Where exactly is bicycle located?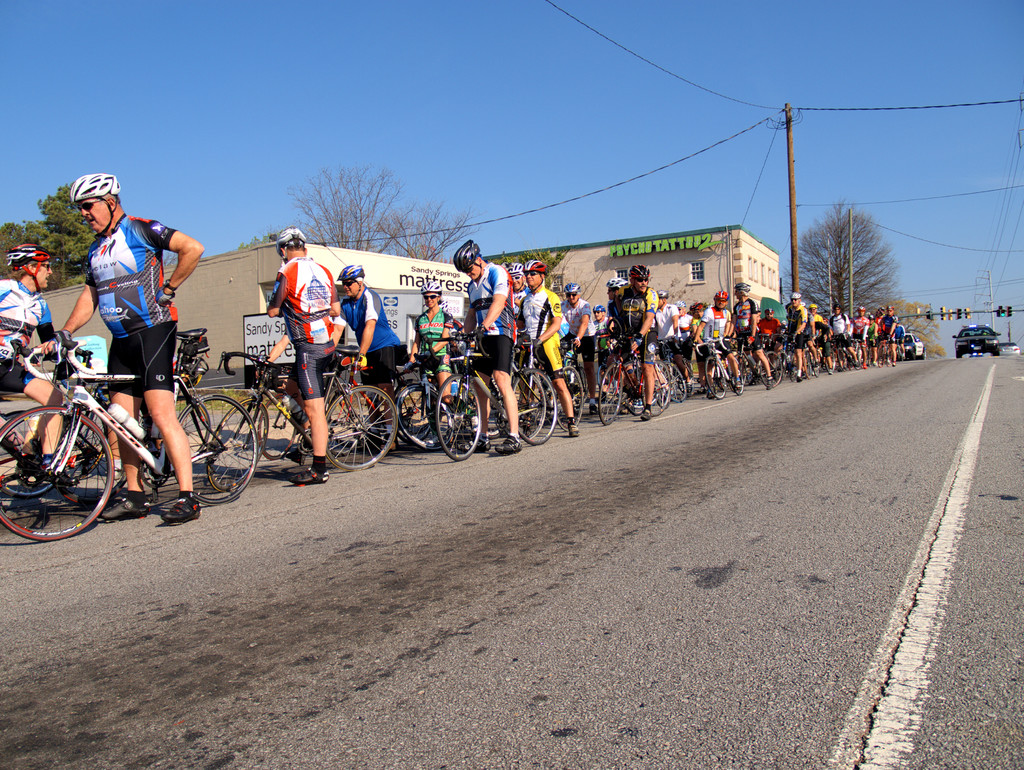
Its bounding box is x1=776, y1=338, x2=812, y2=374.
